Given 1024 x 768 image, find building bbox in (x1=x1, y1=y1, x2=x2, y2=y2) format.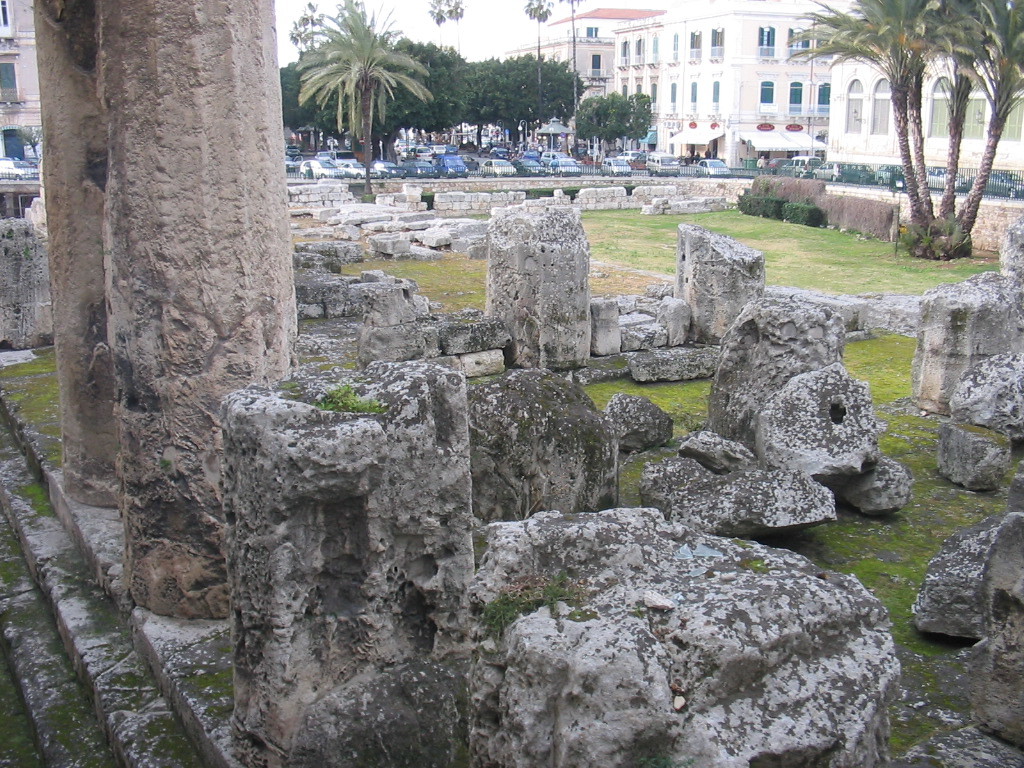
(x1=655, y1=0, x2=829, y2=175).
